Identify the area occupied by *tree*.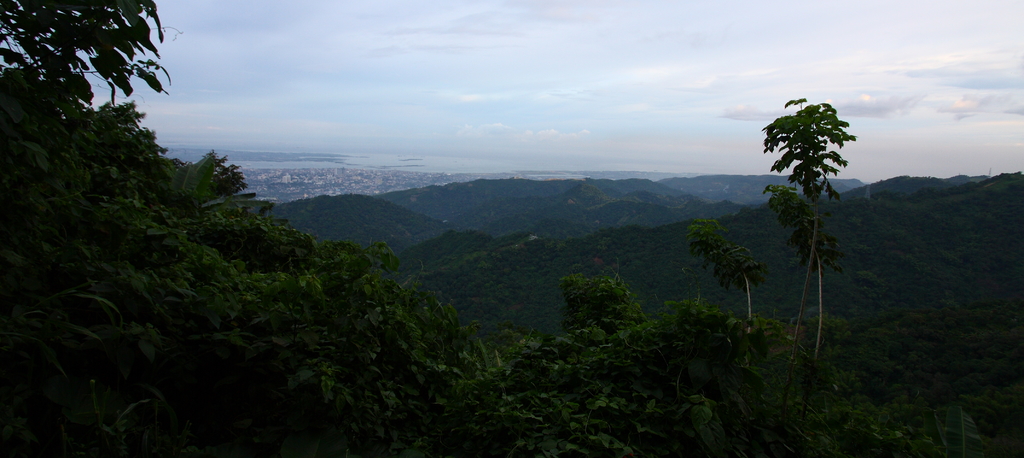
Area: <region>180, 157, 241, 213</region>.
